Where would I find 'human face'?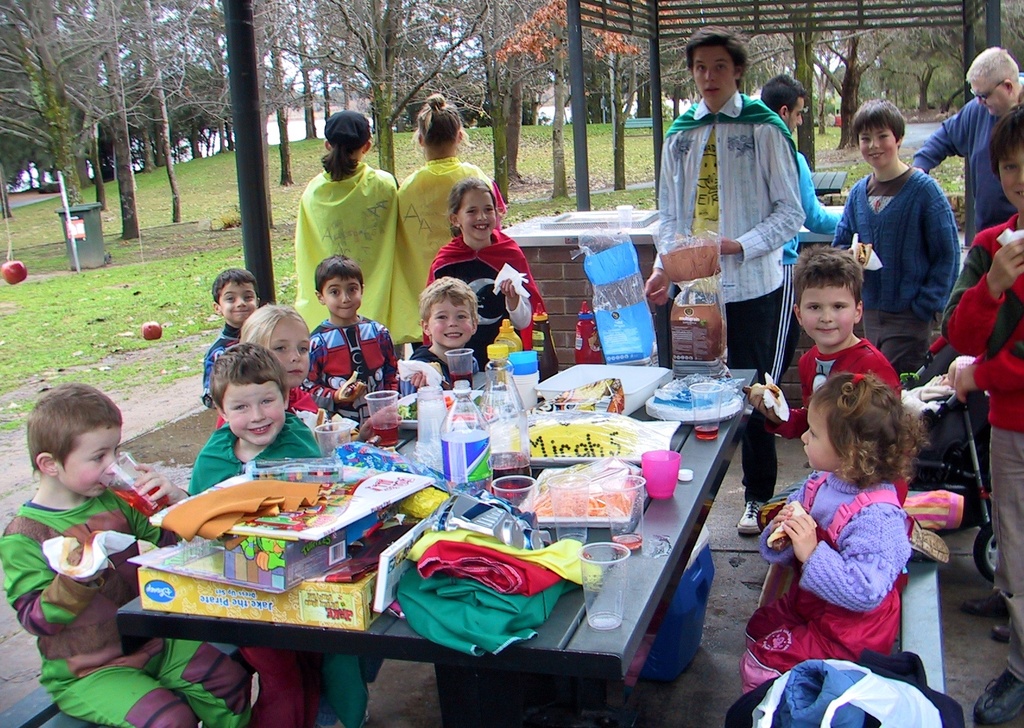
At BBox(994, 146, 1023, 206).
